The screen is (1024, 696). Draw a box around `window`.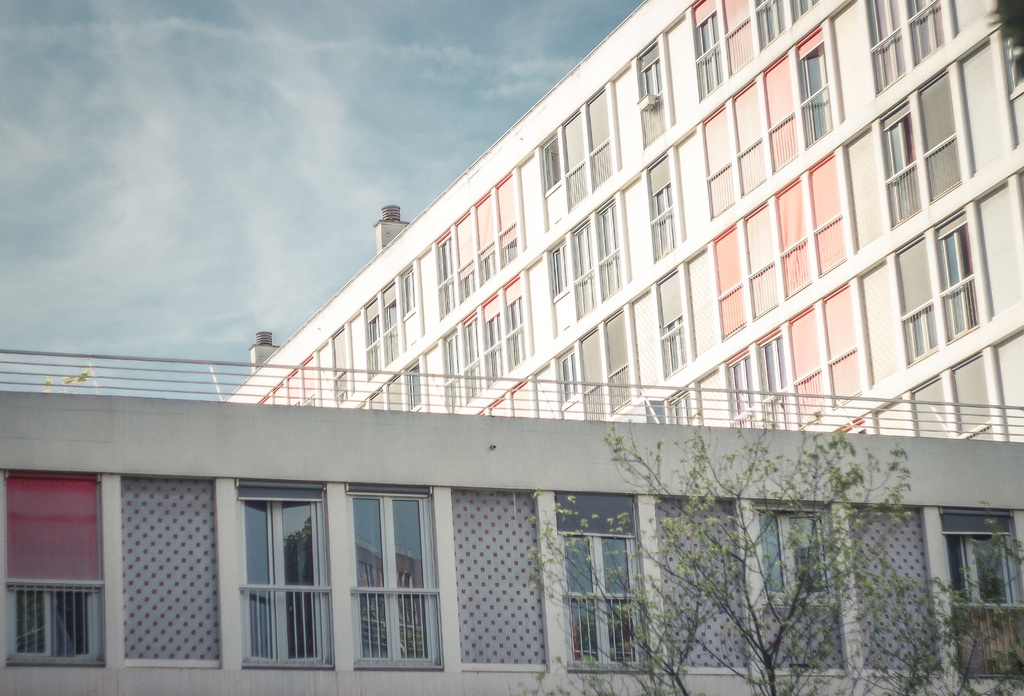
box(772, 332, 796, 433).
